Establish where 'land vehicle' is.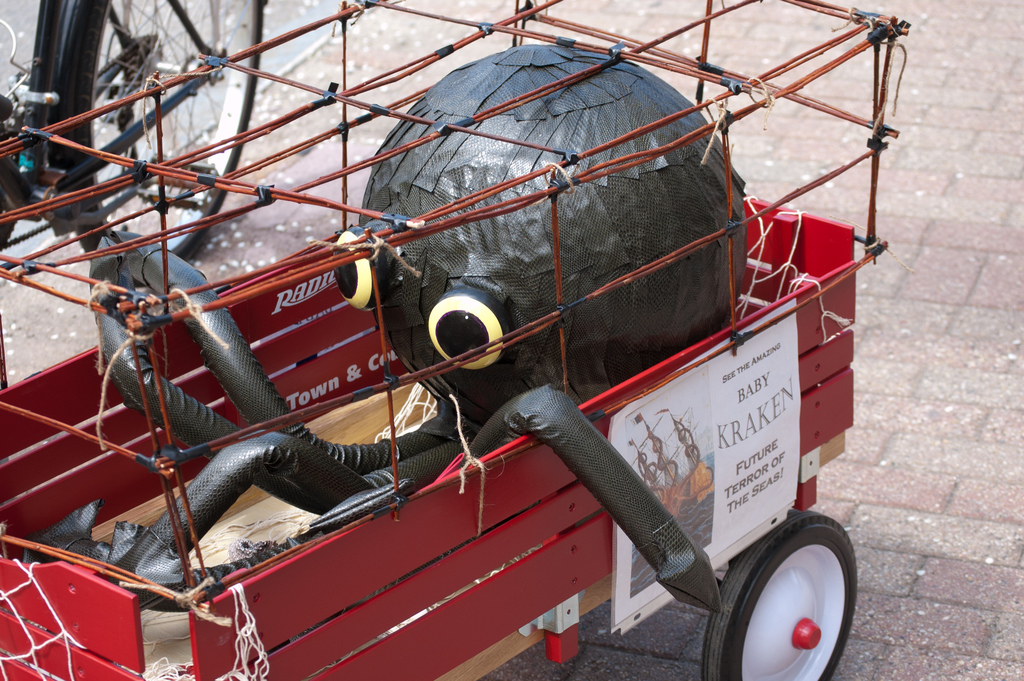
Established at {"x1": 0, "y1": 0, "x2": 909, "y2": 680}.
